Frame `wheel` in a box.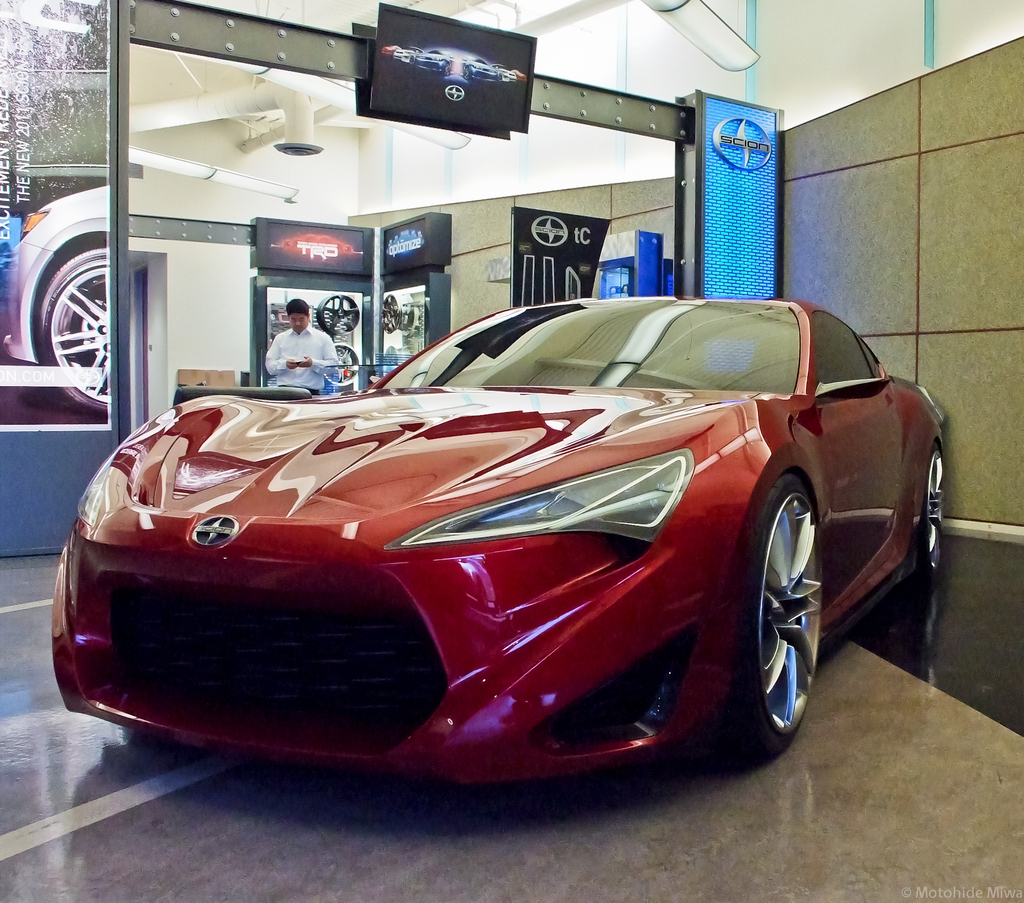
left=921, top=443, right=950, bottom=573.
